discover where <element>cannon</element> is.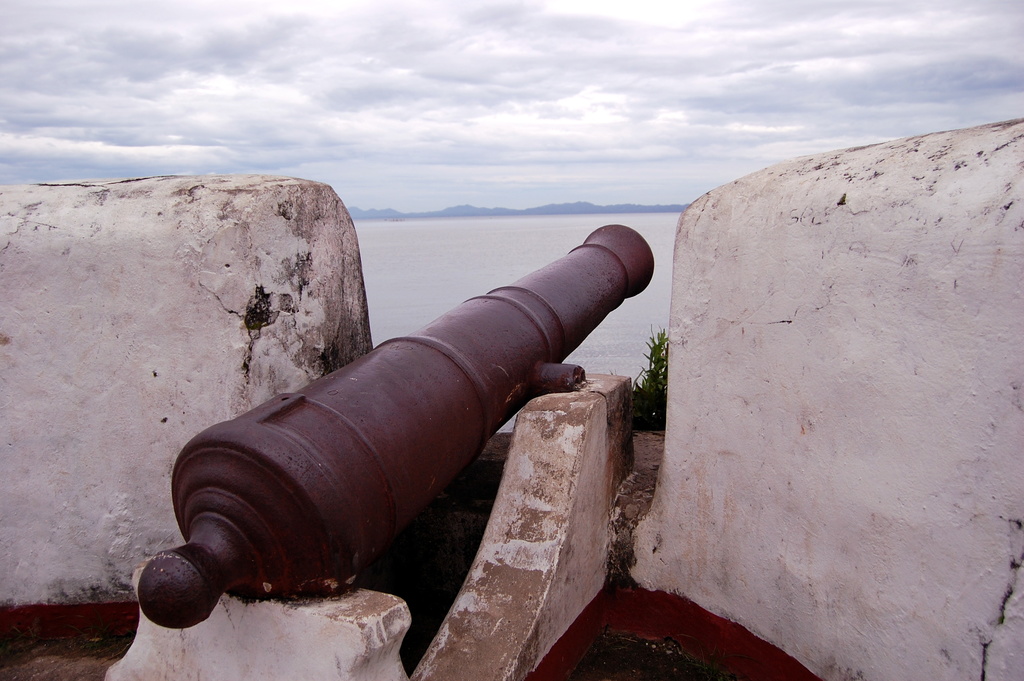
Discovered at x1=133 y1=222 x2=659 y2=634.
